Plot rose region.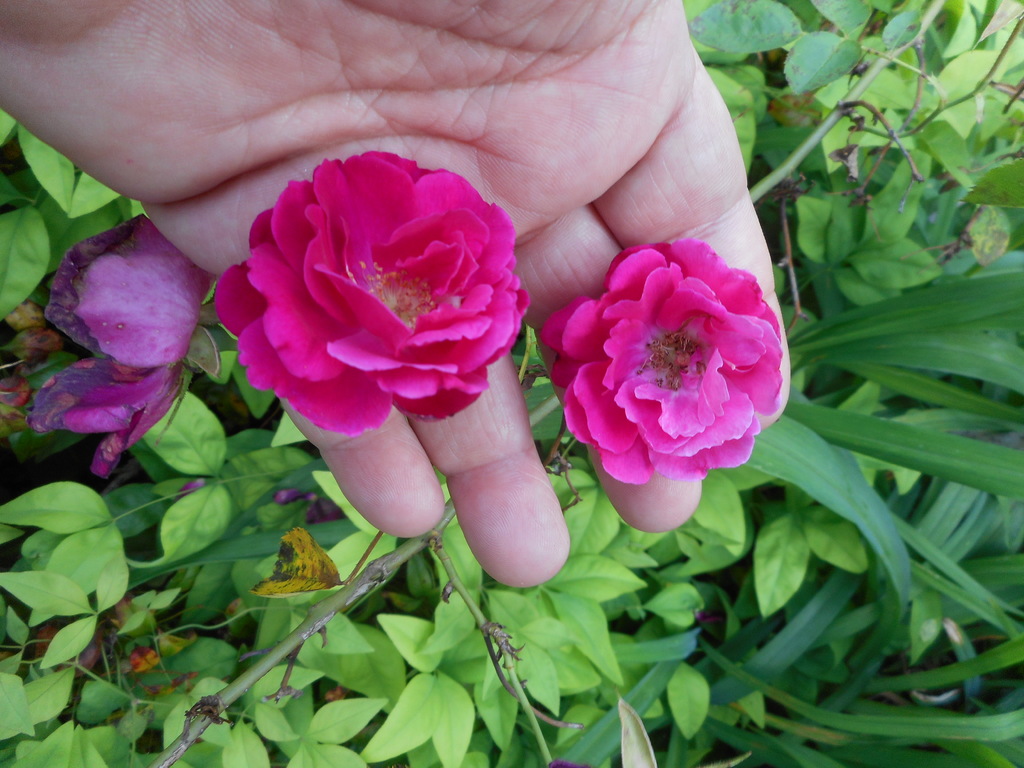
Plotted at l=215, t=150, r=532, b=440.
